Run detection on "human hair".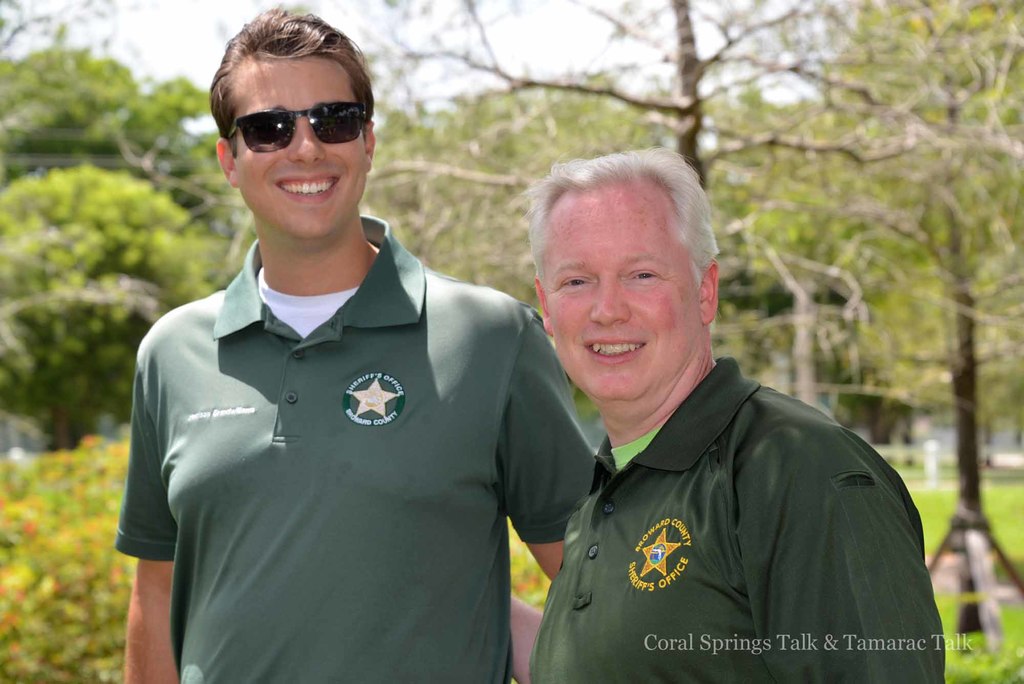
Result: Rect(525, 145, 716, 355).
